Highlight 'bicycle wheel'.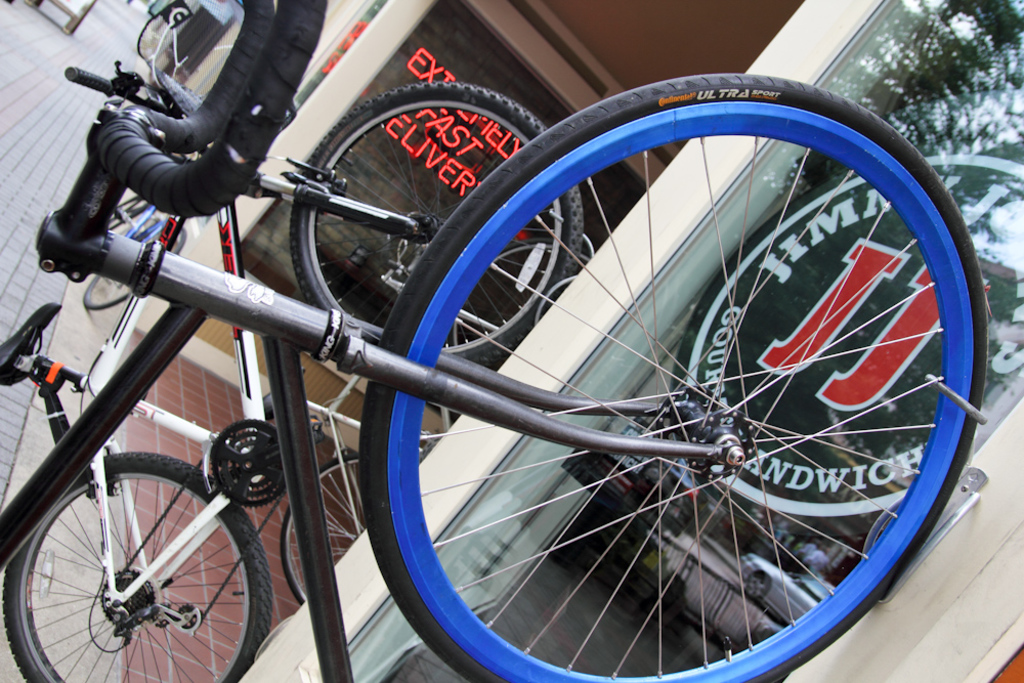
Highlighted region: Rect(354, 69, 989, 682).
